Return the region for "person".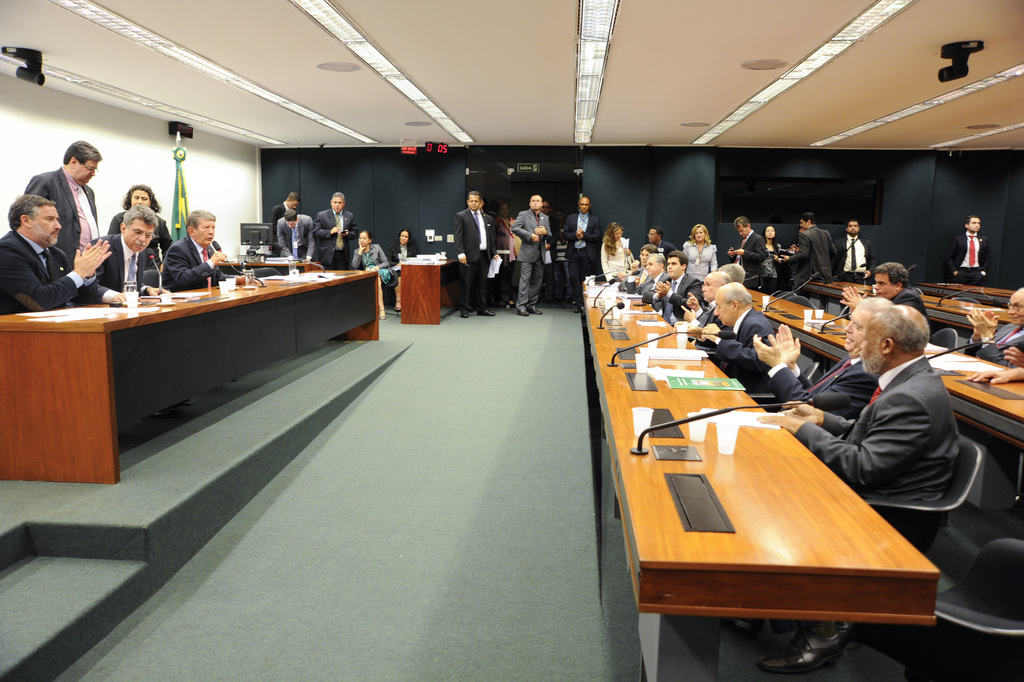
locate(510, 193, 553, 314).
